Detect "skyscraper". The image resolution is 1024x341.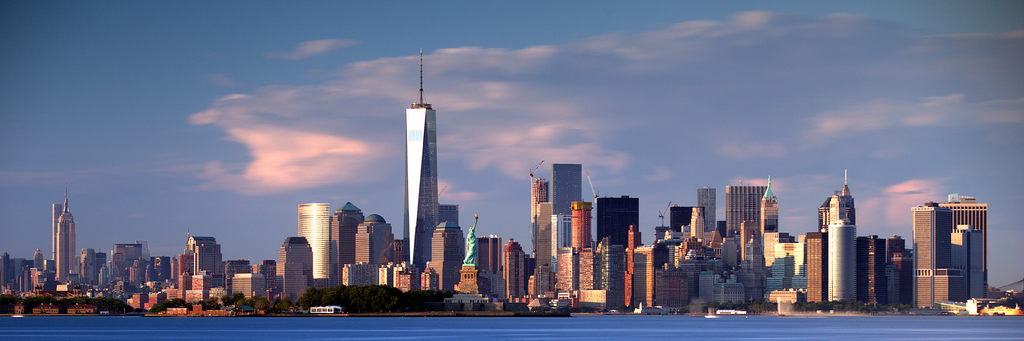
rect(54, 203, 61, 258).
